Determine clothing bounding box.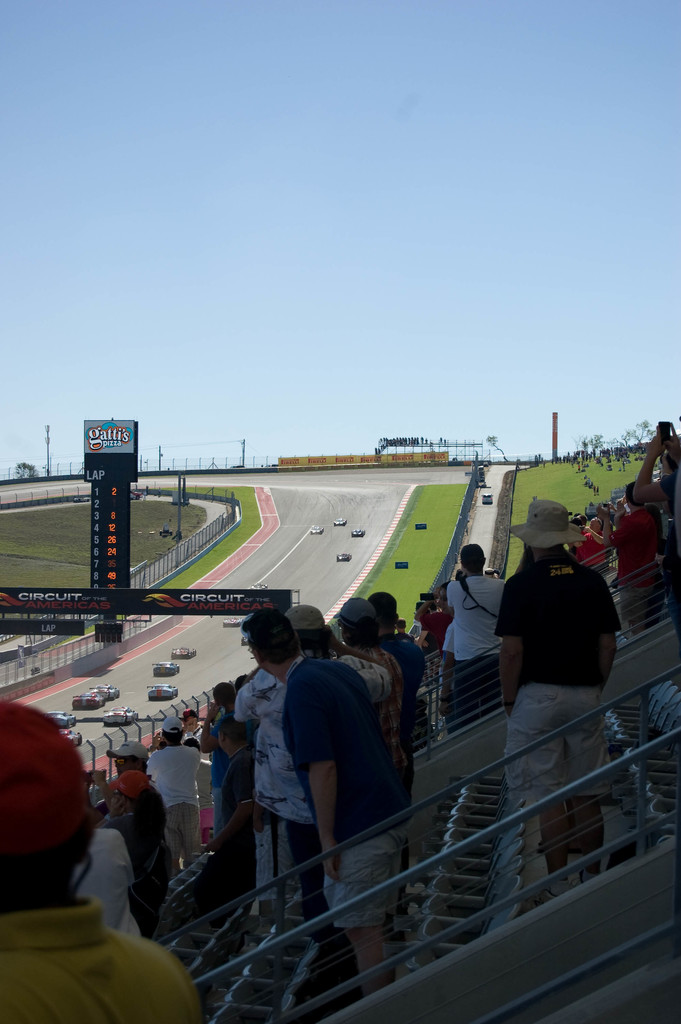
Determined: 195/716/232/847.
